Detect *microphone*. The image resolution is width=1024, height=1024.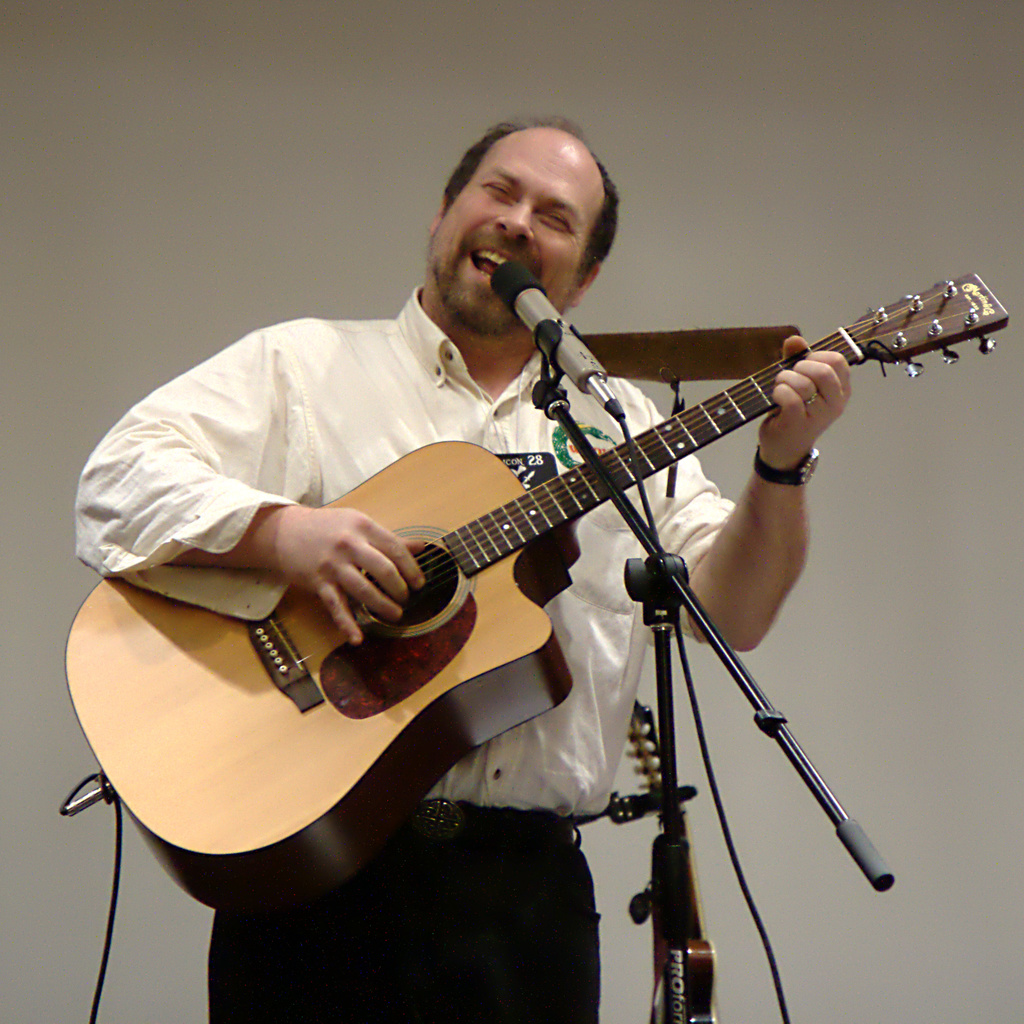
x1=489 y1=258 x2=607 y2=396.
